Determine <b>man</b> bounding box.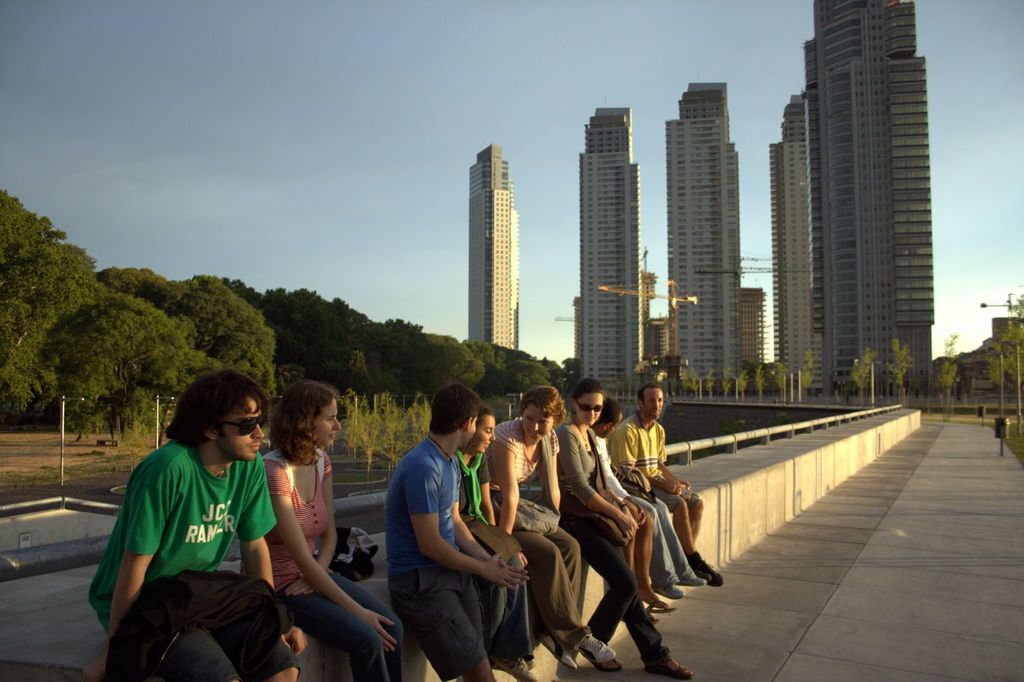
Determined: [90,361,300,680].
